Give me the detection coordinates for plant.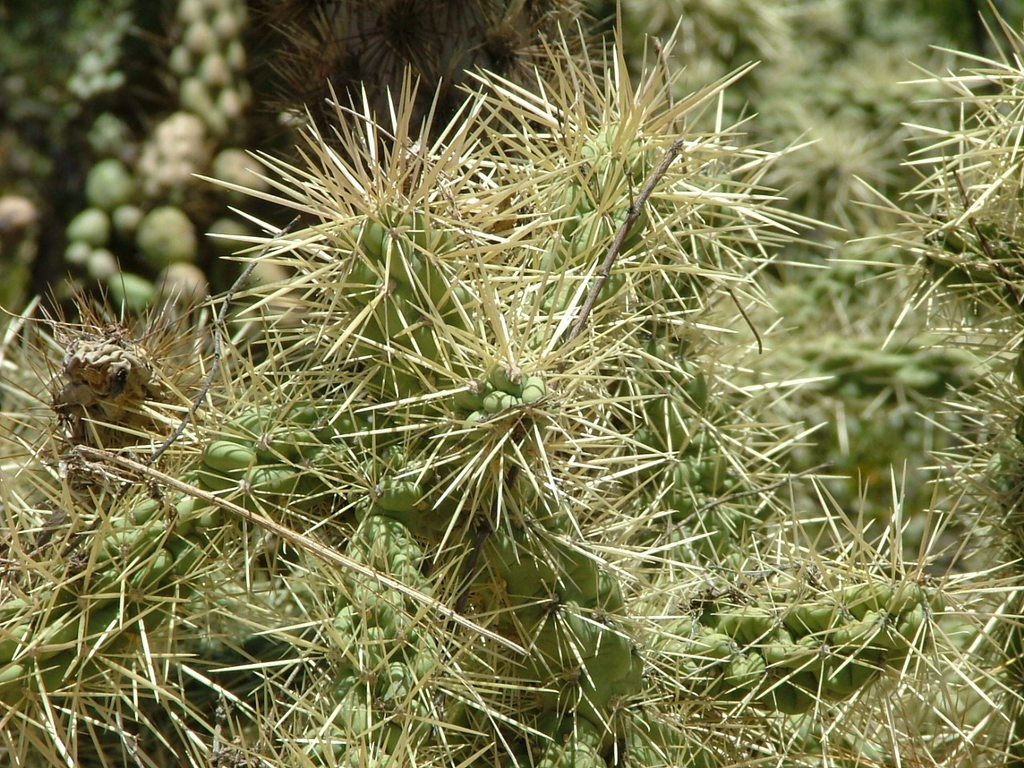
bbox=(0, 2, 1023, 767).
